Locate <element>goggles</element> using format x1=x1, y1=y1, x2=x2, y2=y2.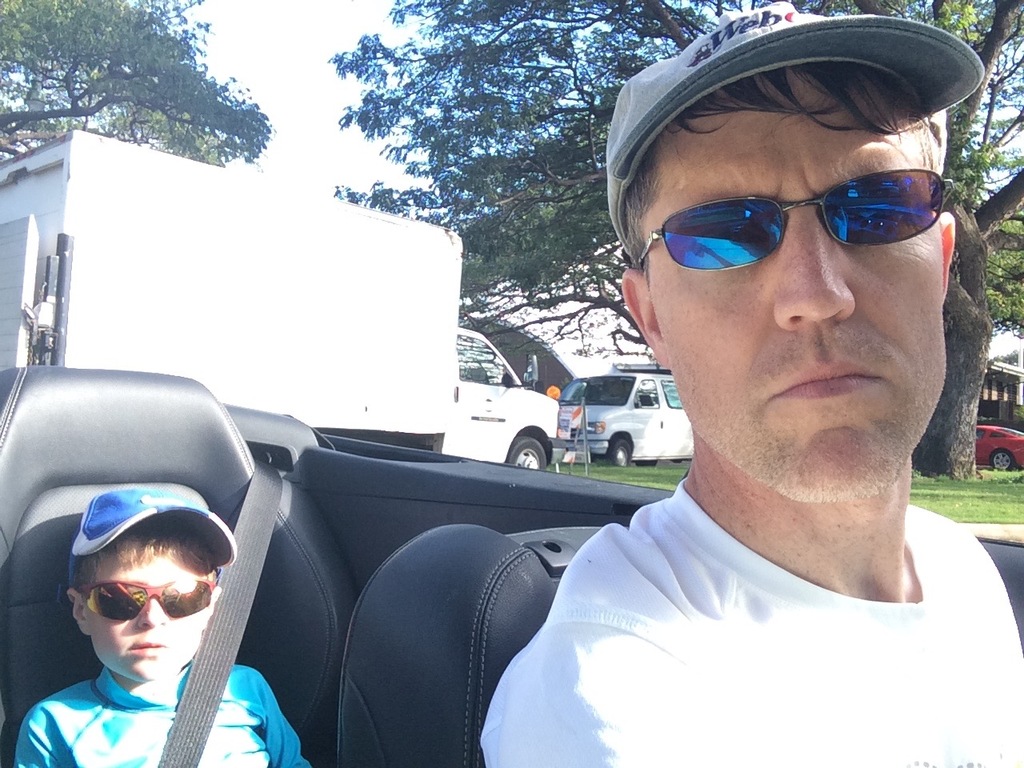
x1=645, y1=159, x2=955, y2=270.
